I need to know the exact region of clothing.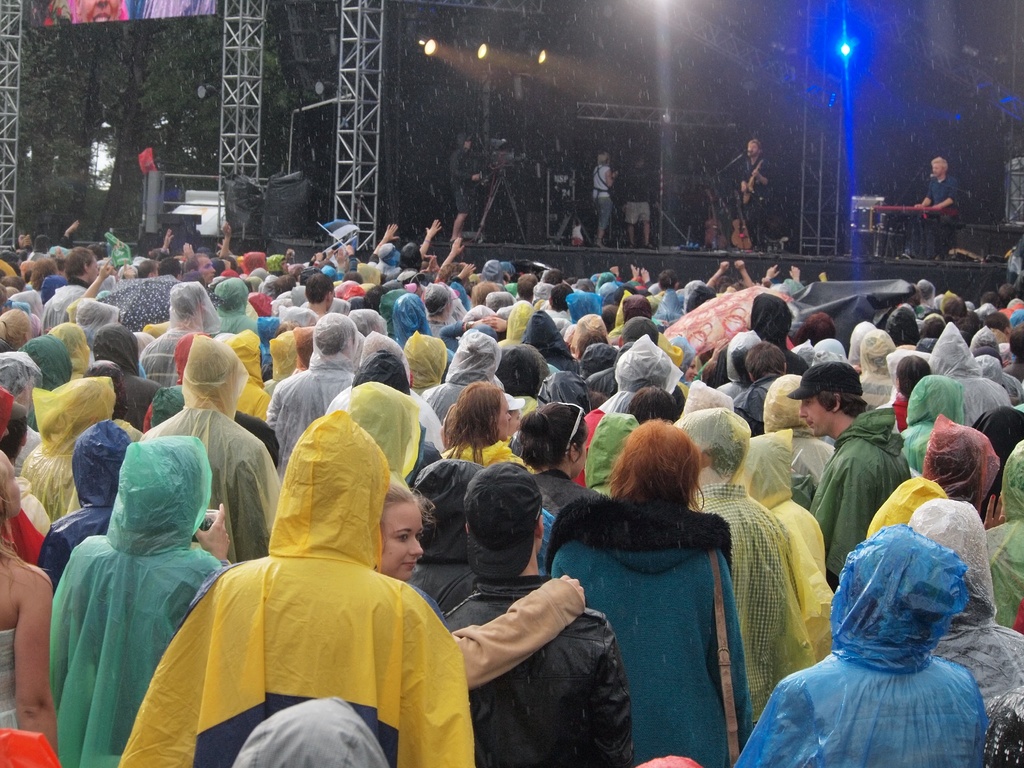
Region: <box>454,134,483,219</box>.
